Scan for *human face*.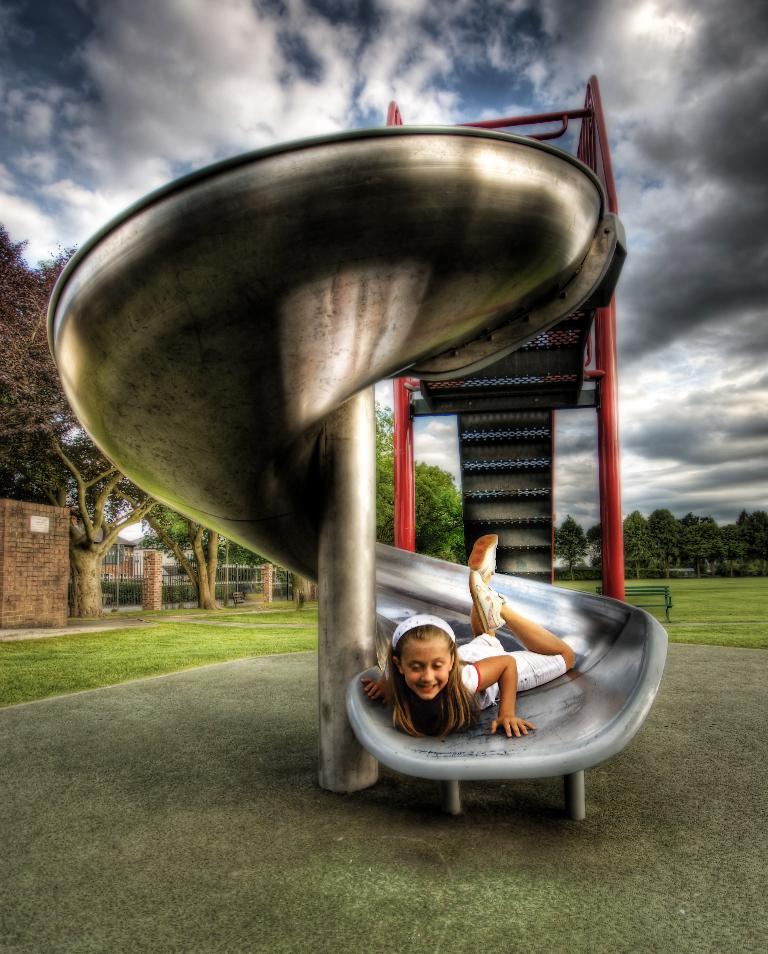
Scan result: bbox(400, 639, 451, 695).
